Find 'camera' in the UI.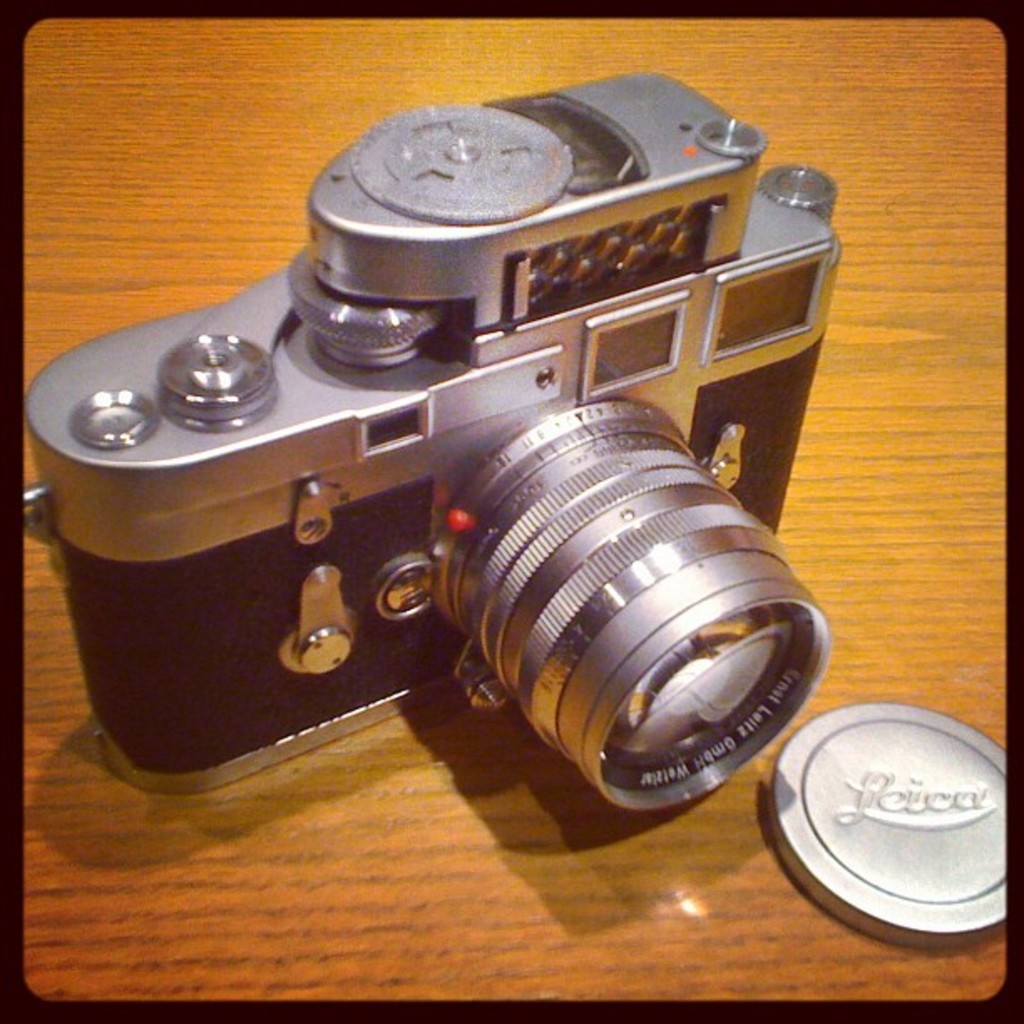
UI element at box(3, 69, 857, 872).
